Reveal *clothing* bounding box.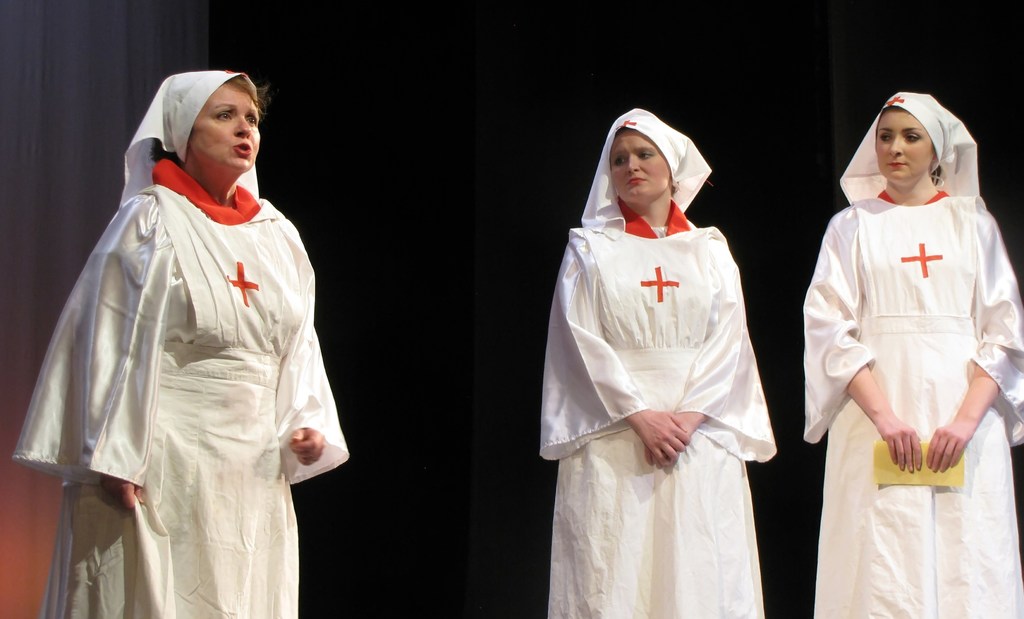
Revealed: left=12, top=171, right=346, bottom=618.
